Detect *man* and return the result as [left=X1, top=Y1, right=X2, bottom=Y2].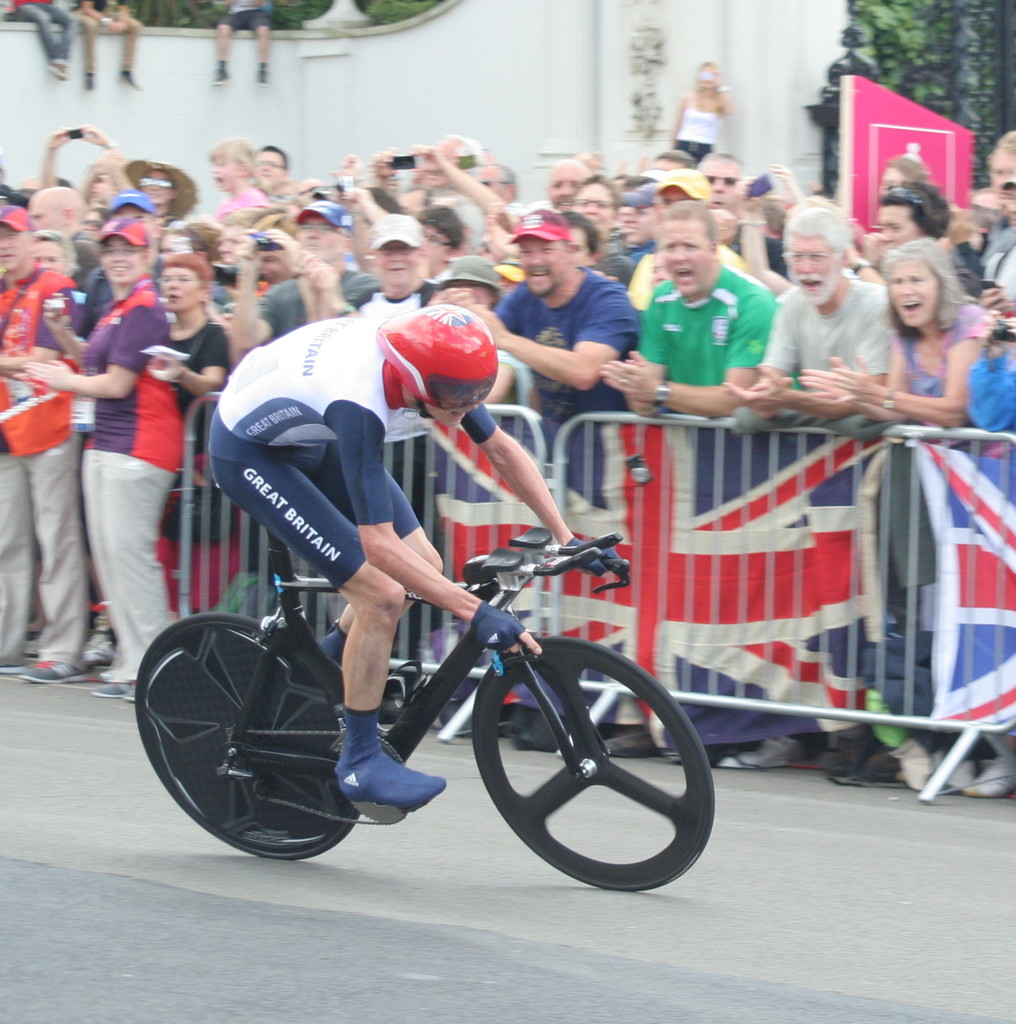
[left=300, top=214, right=441, bottom=323].
